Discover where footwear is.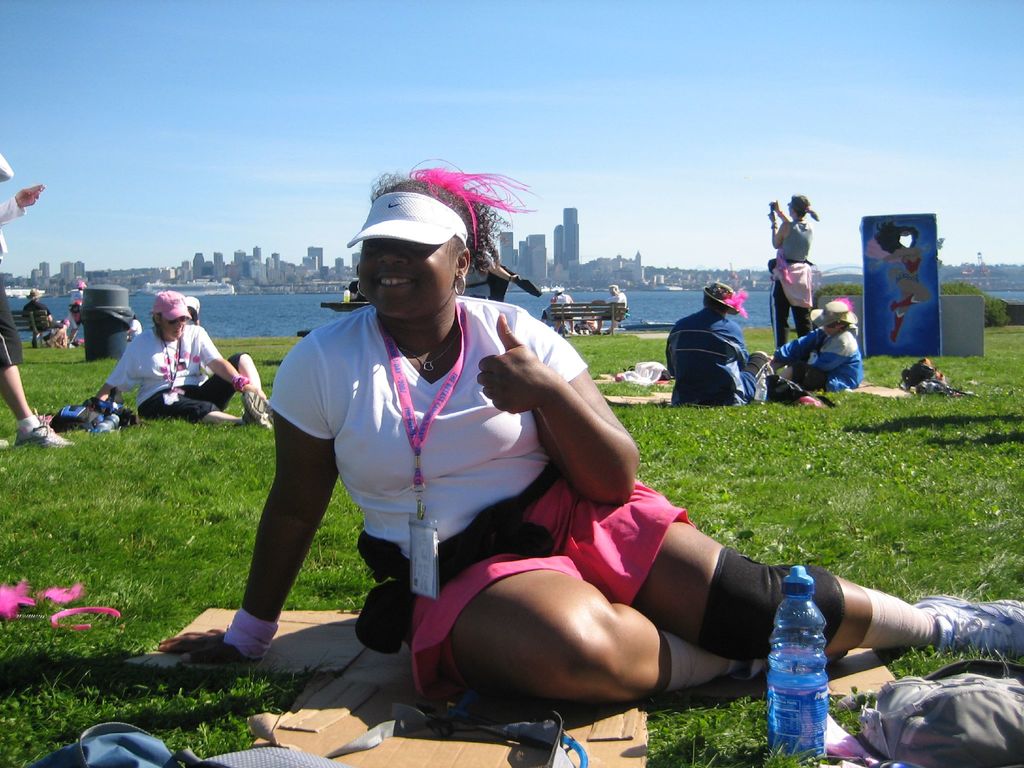
Discovered at l=0, t=438, r=17, b=448.
